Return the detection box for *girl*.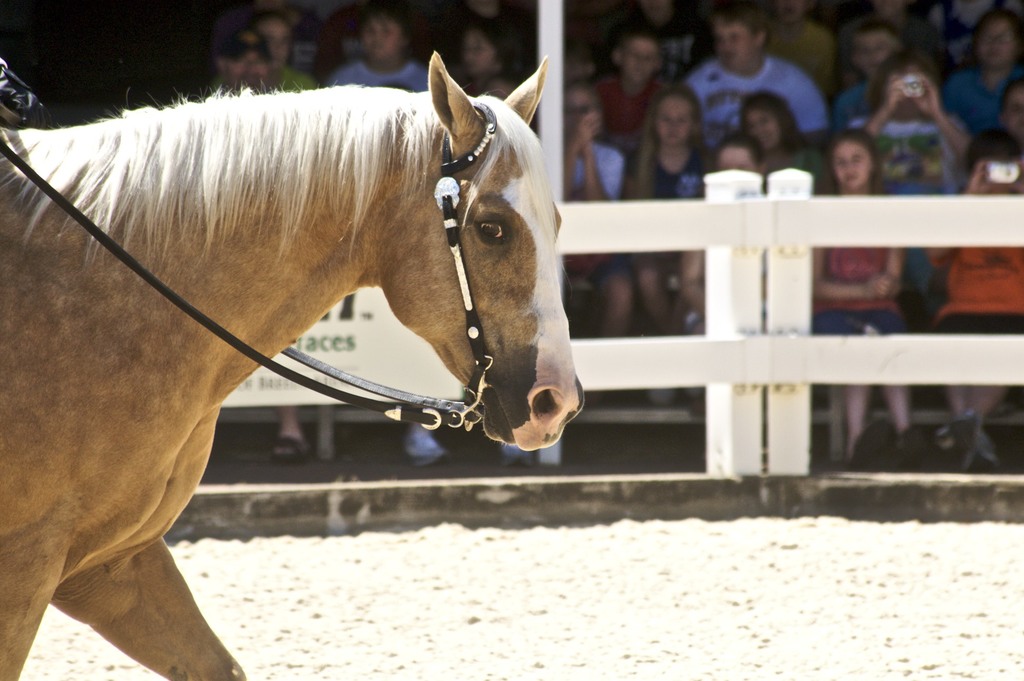
crop(740, 90, 835, 195).
